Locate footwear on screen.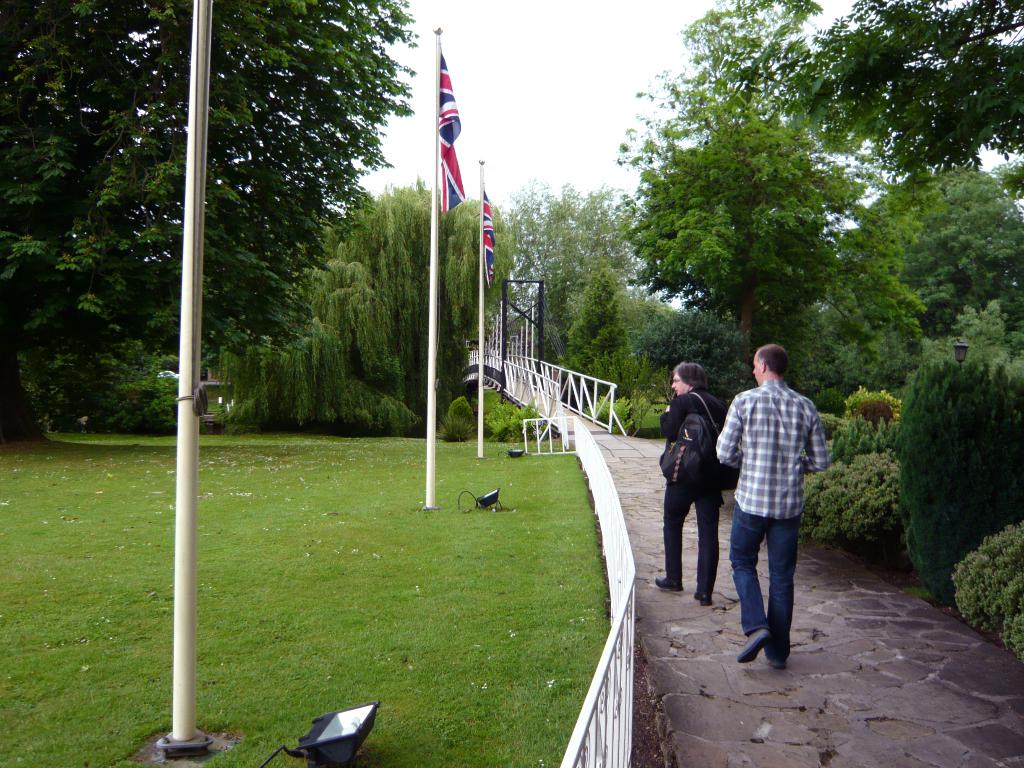
On screen at rect(737, 627, 772, 663).
